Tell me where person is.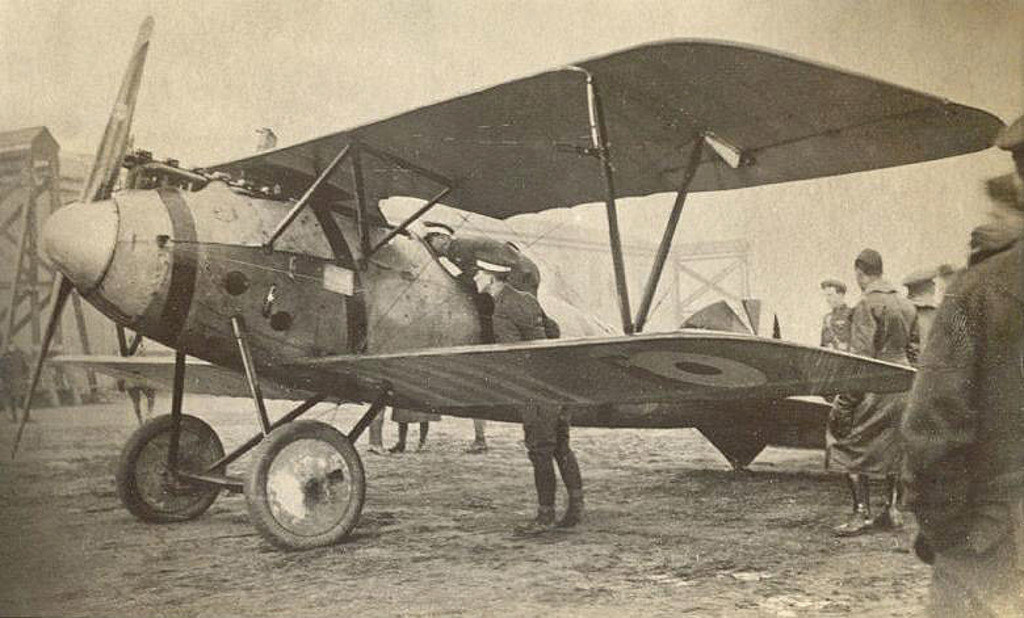
person is at x1=818 y1=277 x2=856 y2=433.
